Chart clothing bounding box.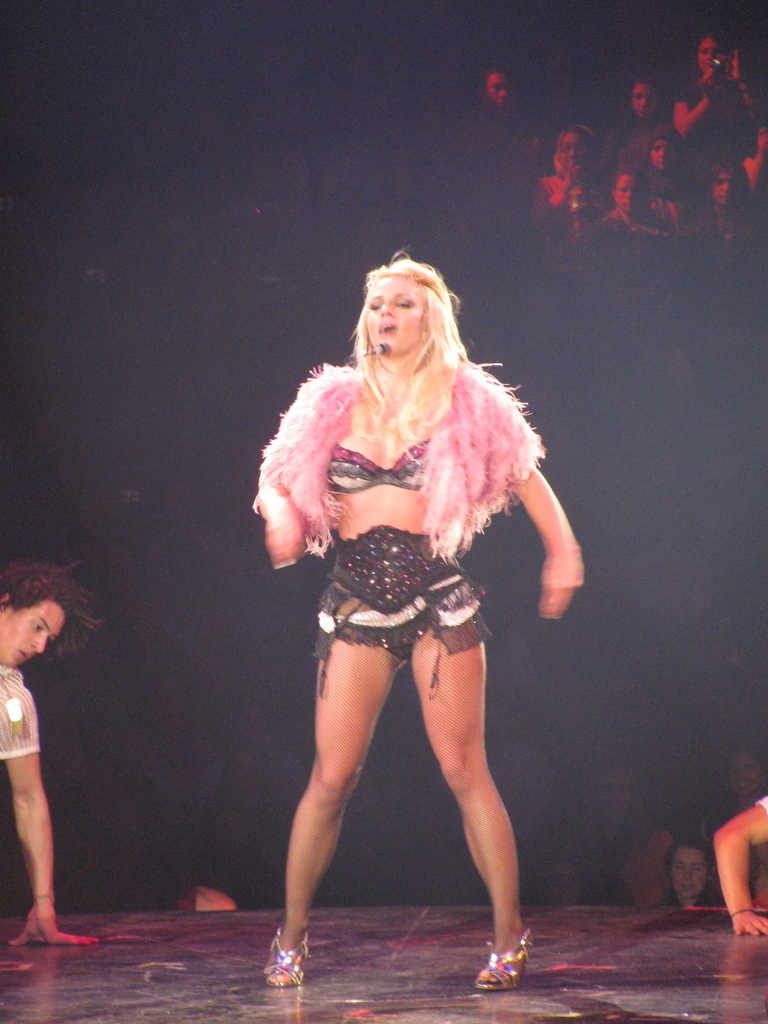
Charted: {"x1": 0, "y1": 664, "x2": 38, "y2": 757}.
